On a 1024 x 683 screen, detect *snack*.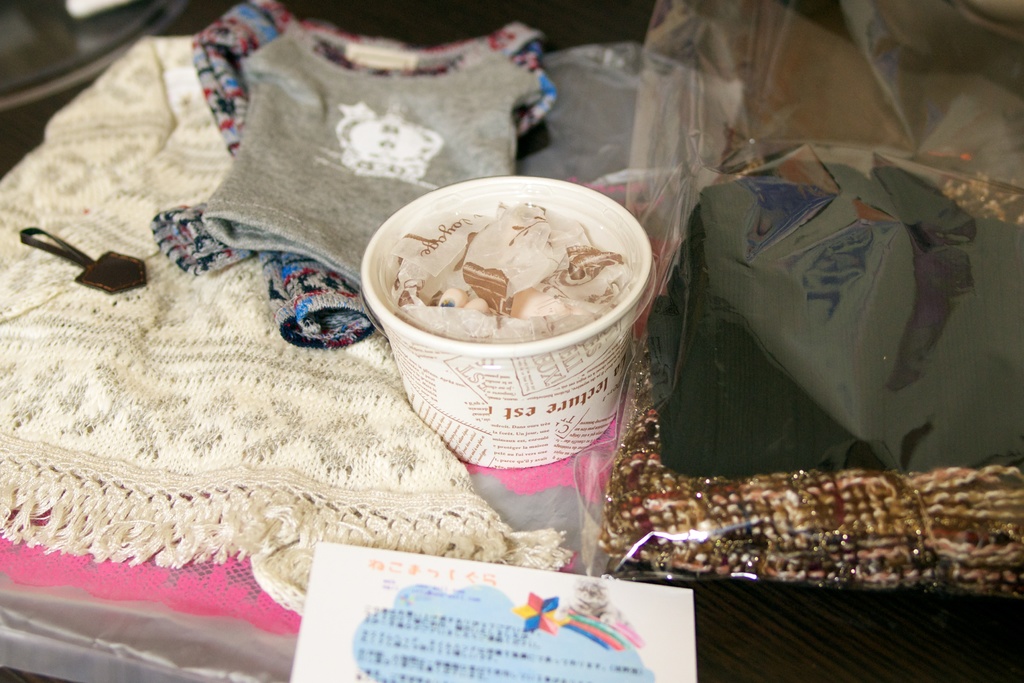
(371, 160, 676, 470).
